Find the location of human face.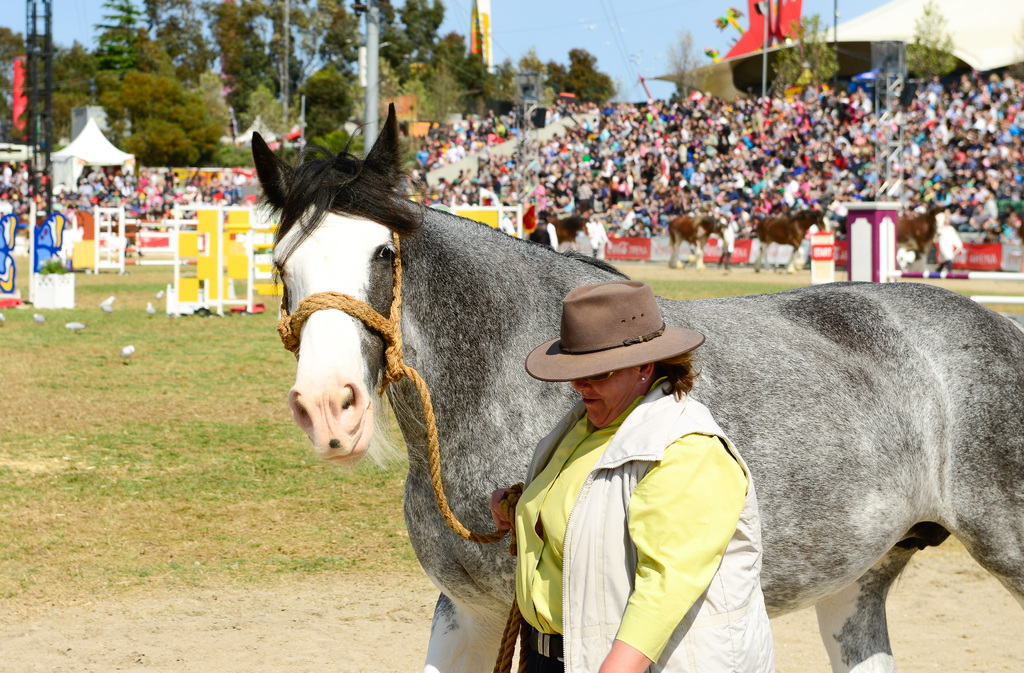
Location: [x1=570, y1=369, x2=634, y2=425].
